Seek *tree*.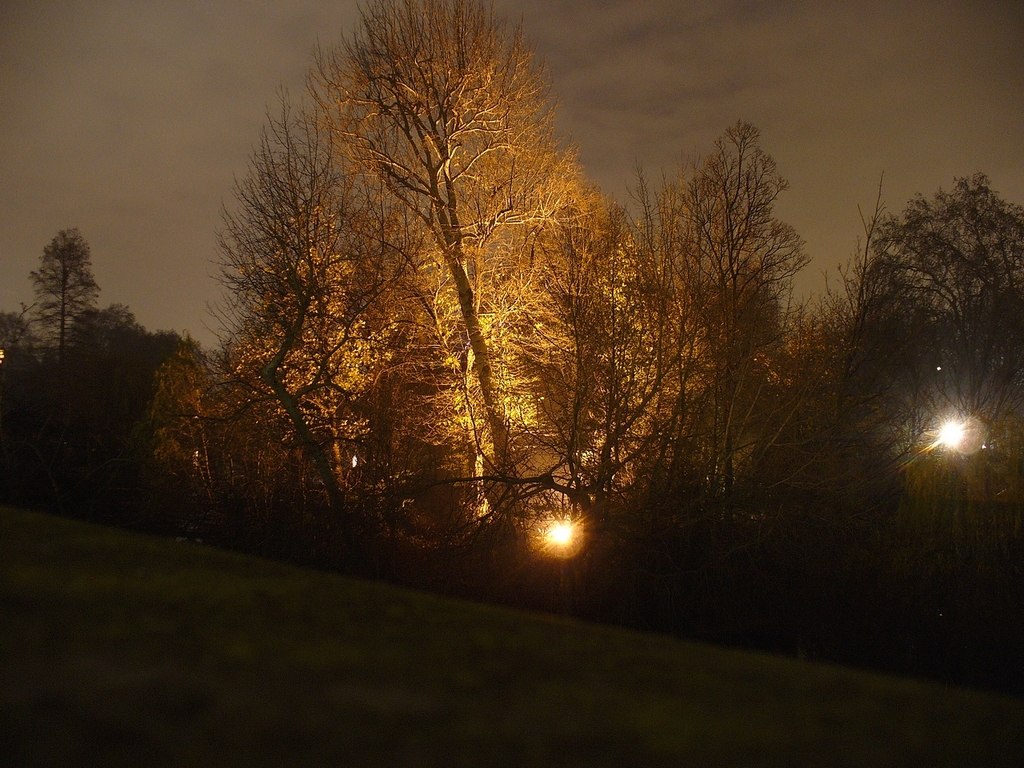
pyautogui.locateOnScreen(658, 115, 822, 494).
